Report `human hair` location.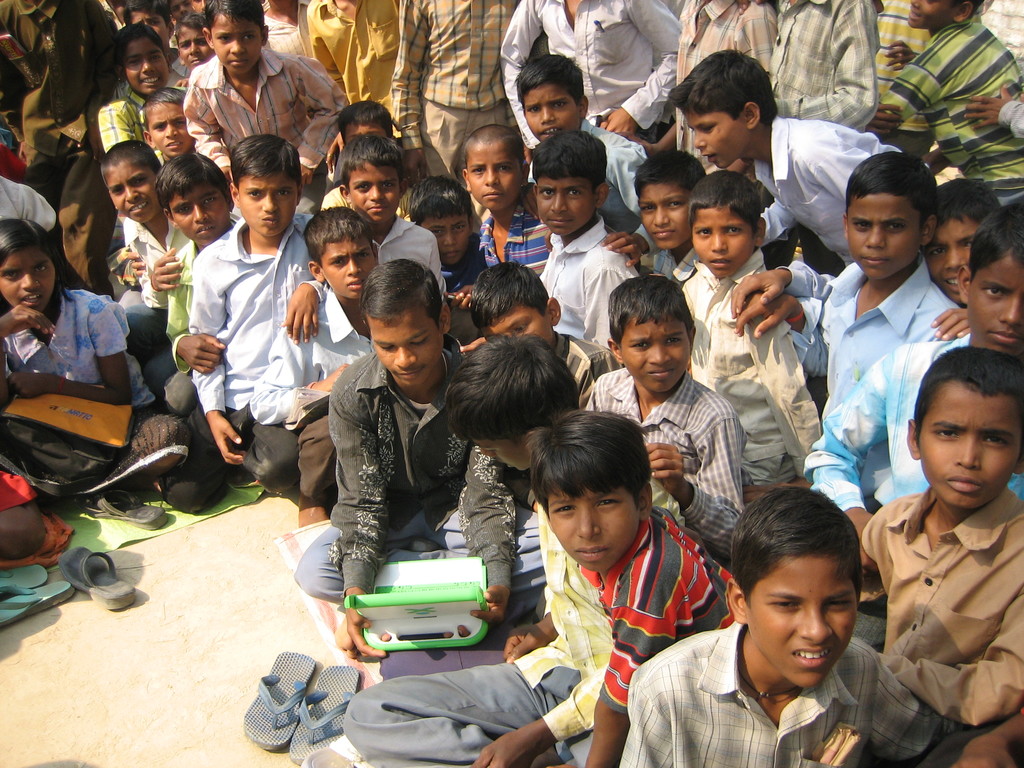
Report: x1=611, y1=278, x2=695, y2=345.
